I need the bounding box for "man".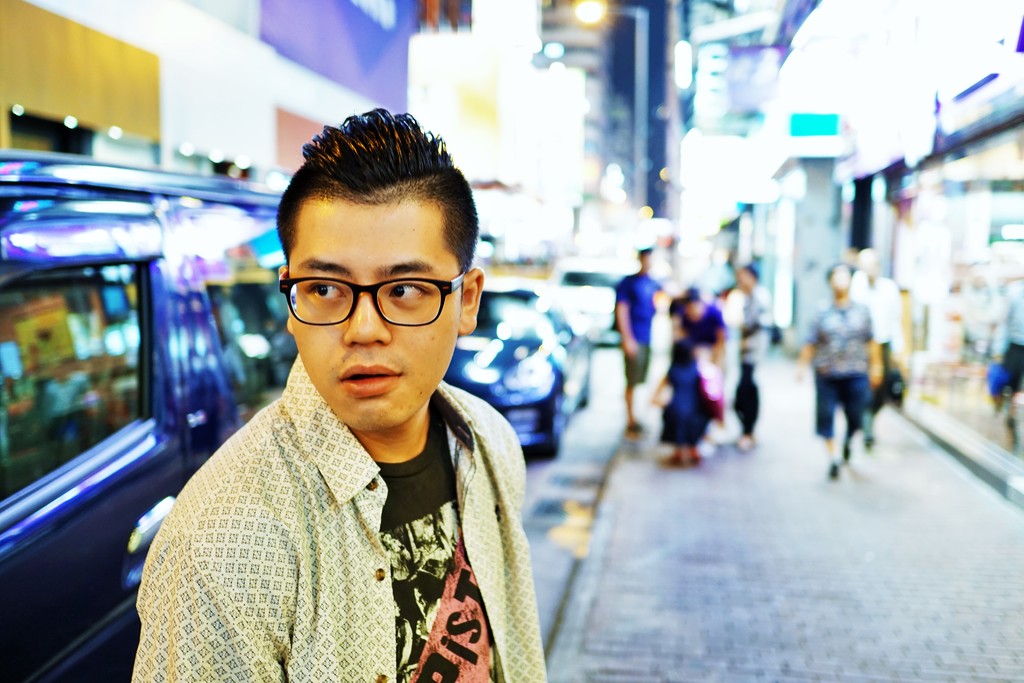
Here it is: [left=794, top=264, right=880, bottom=483].
